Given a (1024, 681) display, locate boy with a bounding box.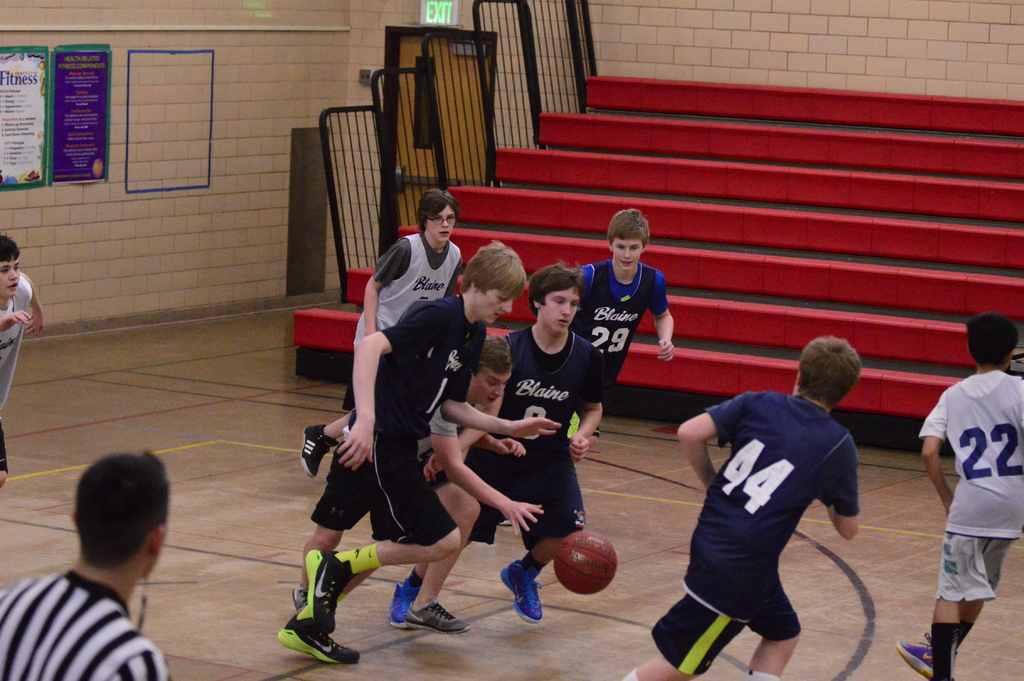
Located: [383,261,624,625].
